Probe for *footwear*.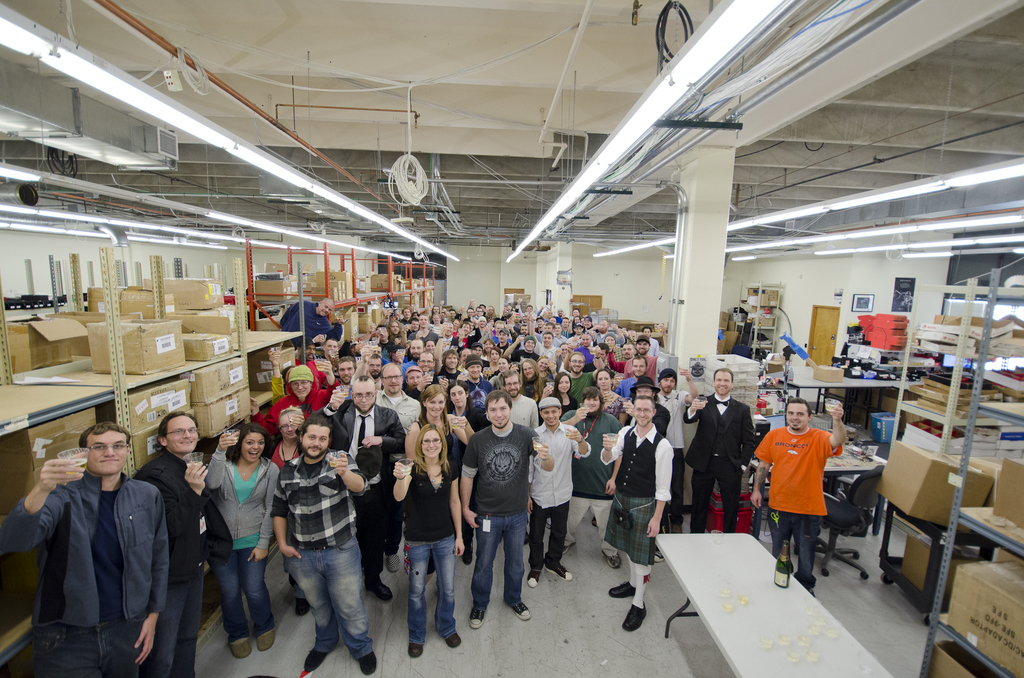
Probe result: crop(355, 650, 378, 676).
